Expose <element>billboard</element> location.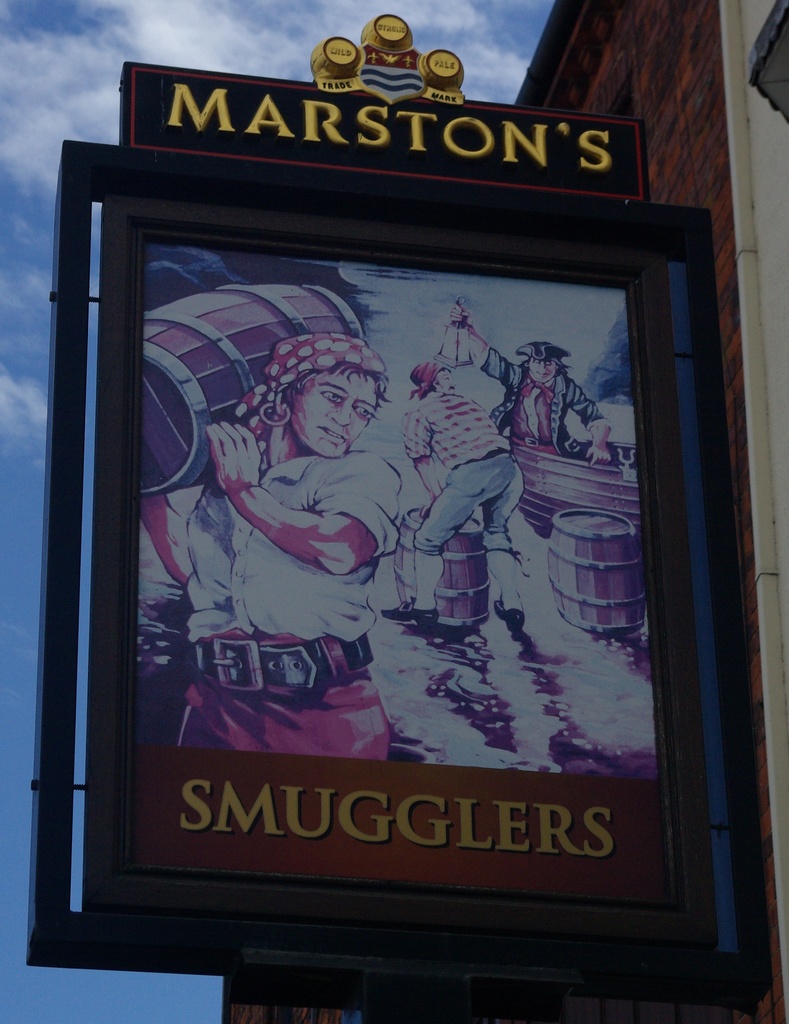
Exposed at bbox(130, 253, 680, 889).
